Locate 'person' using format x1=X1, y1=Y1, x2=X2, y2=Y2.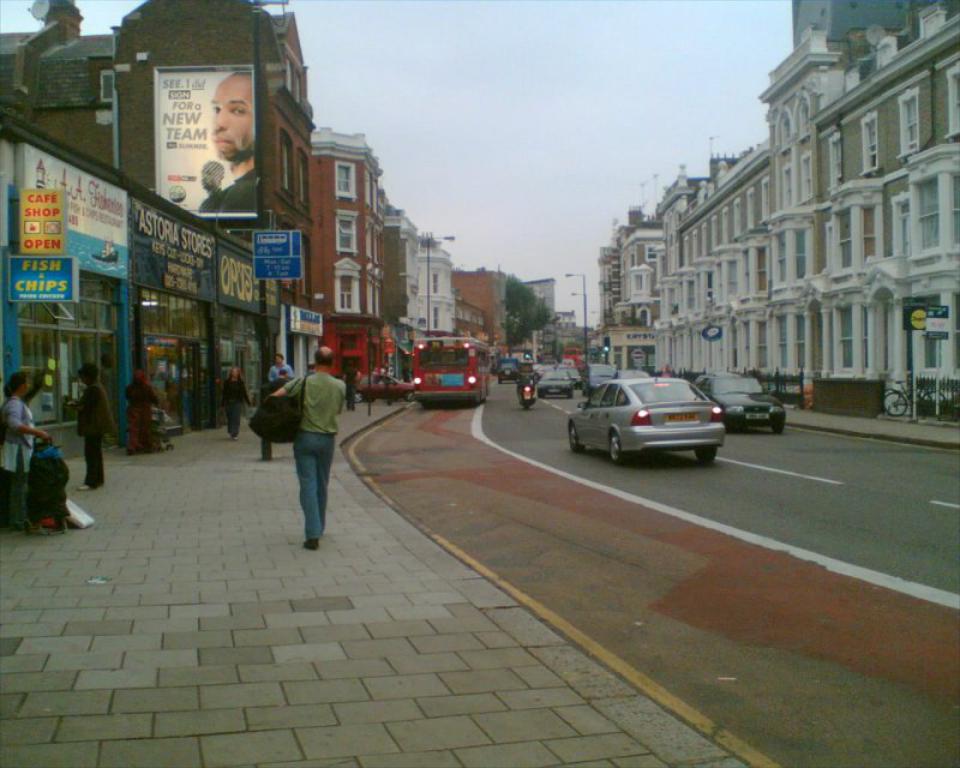
x1=265, y1=346, x2=296, y2=376.
